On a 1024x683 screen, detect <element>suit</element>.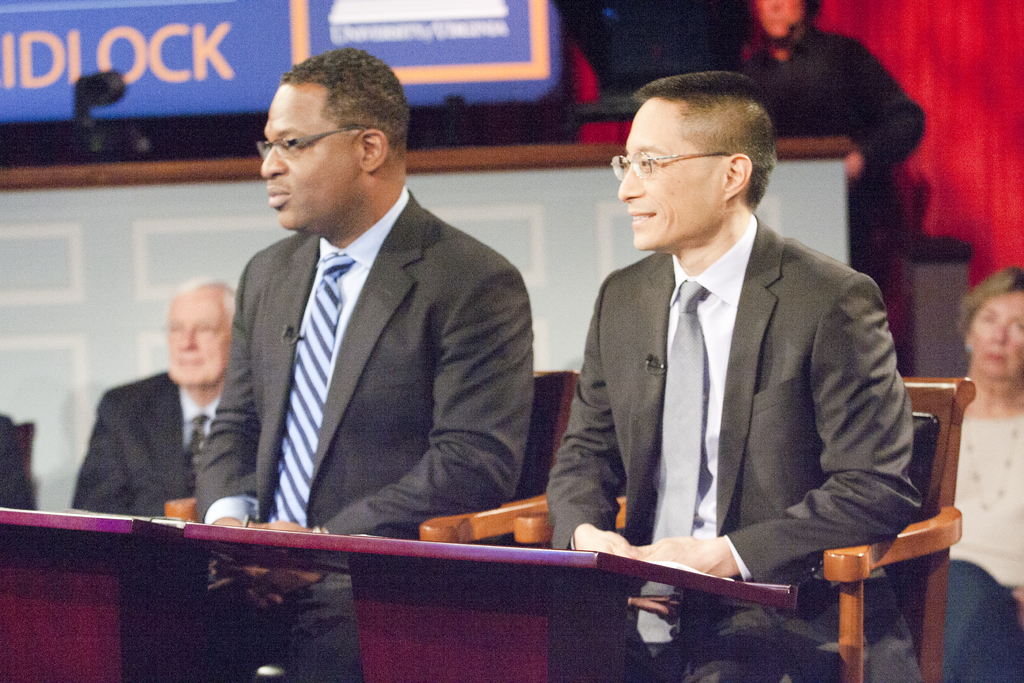
pyautogui.locateOnScreen(0, 413, 36, 509).
